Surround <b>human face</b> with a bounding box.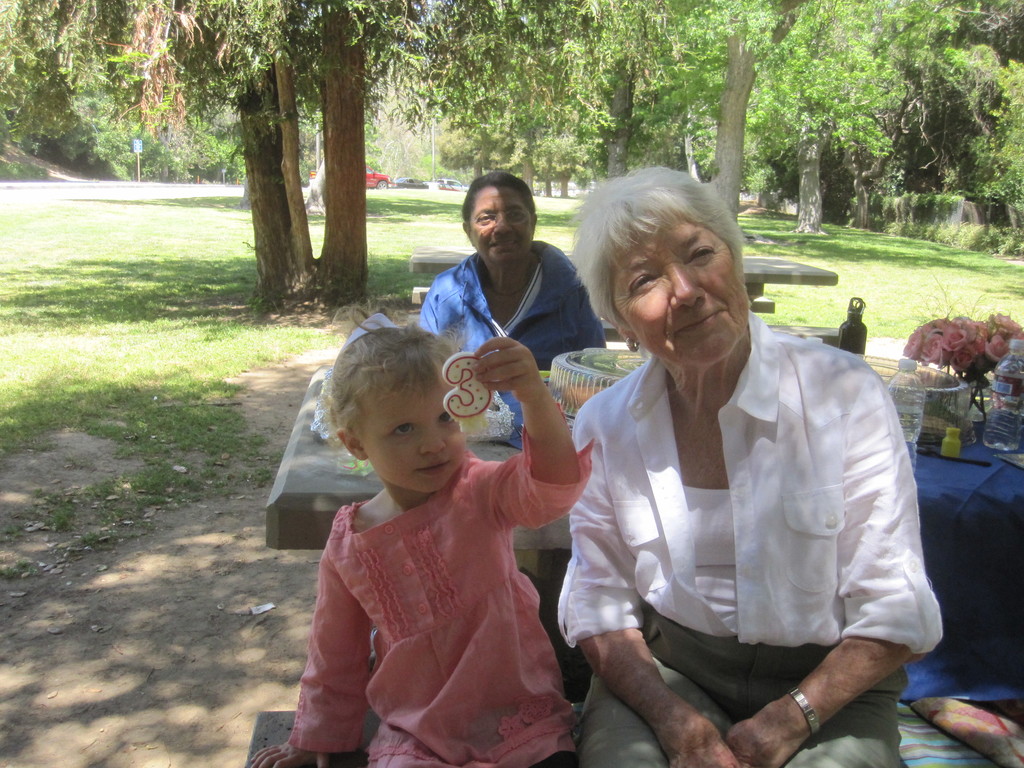
<box>615,220,750,368</box>.
